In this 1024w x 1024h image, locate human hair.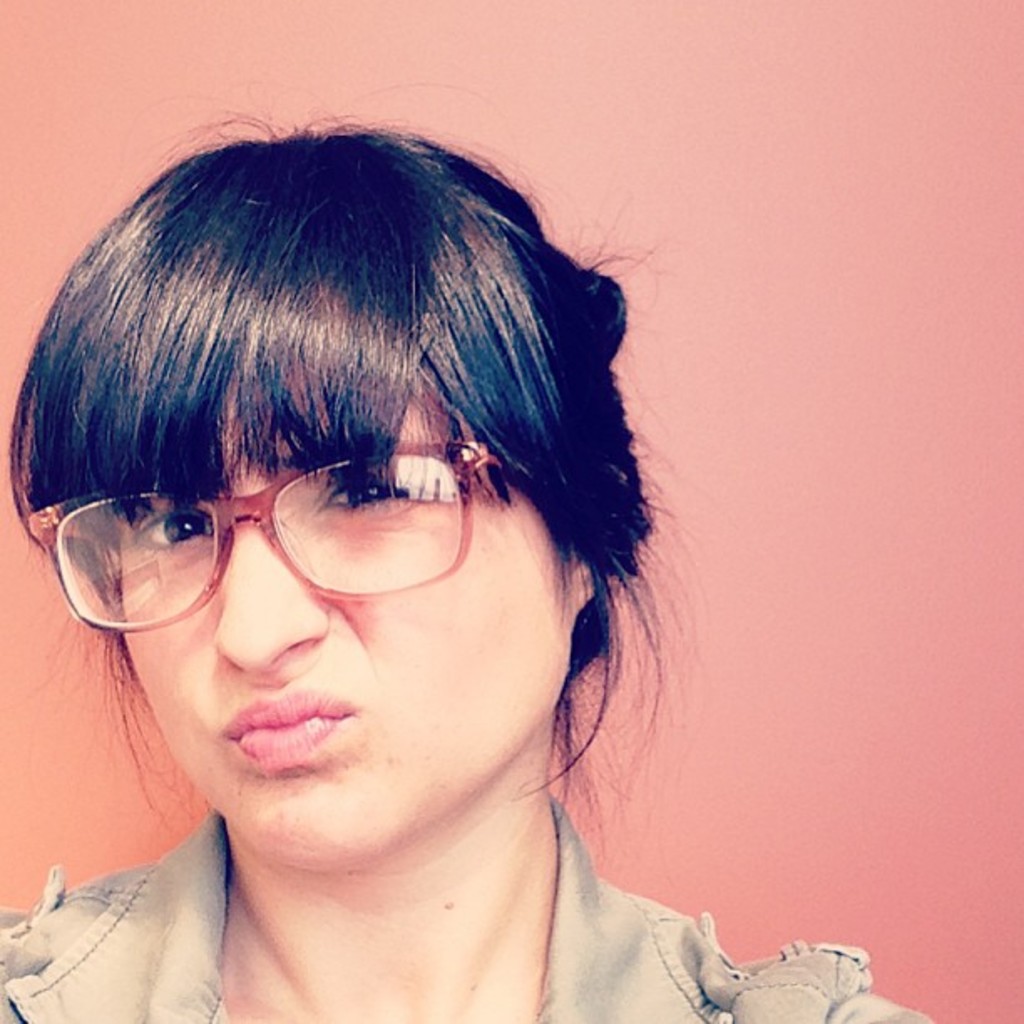
Bounding box: locate(0, 115, 664, 855).
